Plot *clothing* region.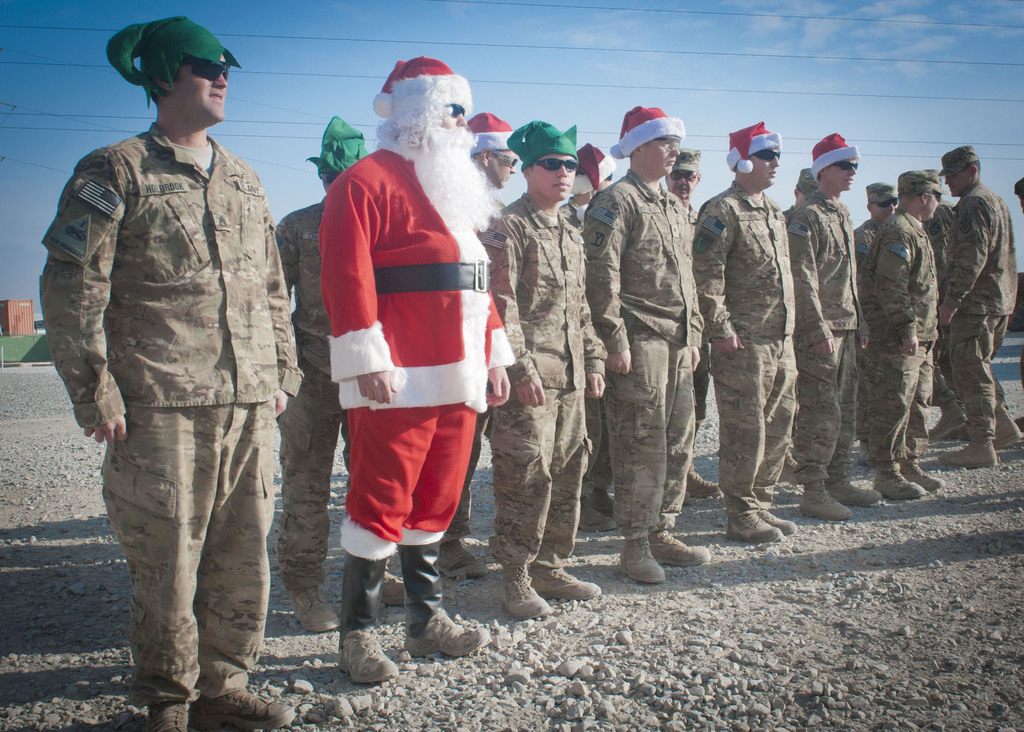
Plotted at (x1=691, y1=172, x2=806, y2=521).
